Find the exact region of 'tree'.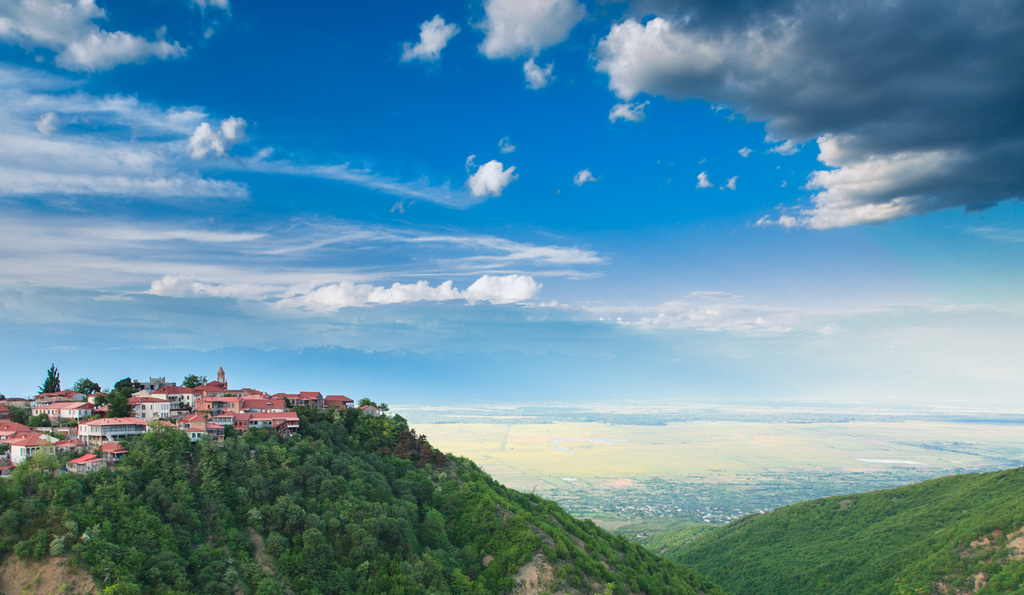
Exact region: 109,391,138,417.
